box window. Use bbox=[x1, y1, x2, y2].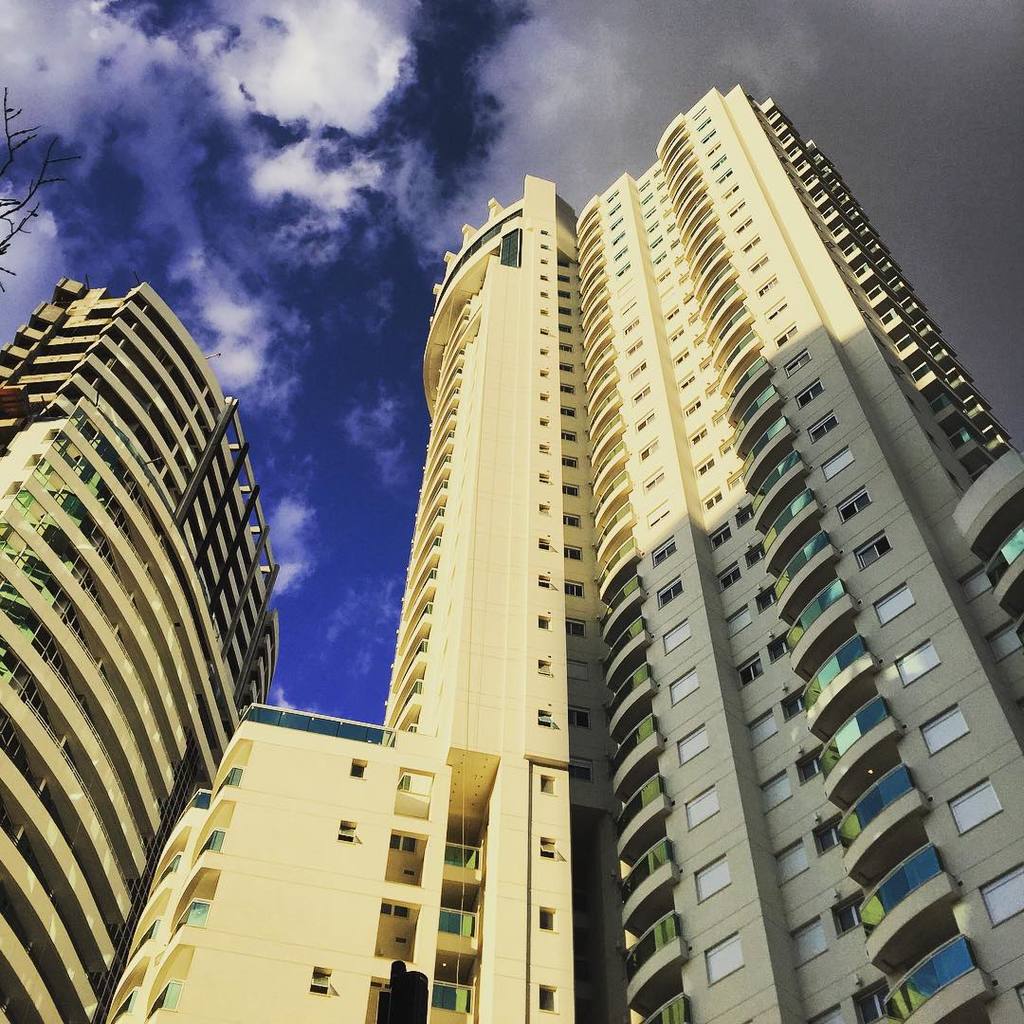
bbox=[662, 617, 695, 649].
